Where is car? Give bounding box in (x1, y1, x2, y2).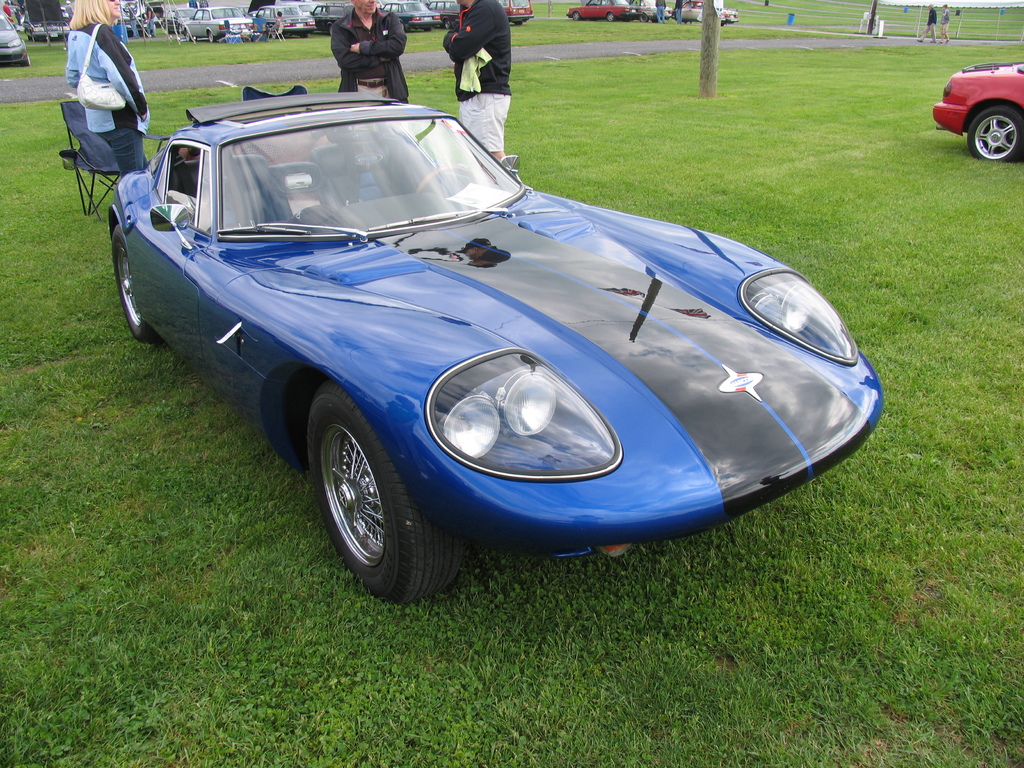
(311, 0, 357, 38).
